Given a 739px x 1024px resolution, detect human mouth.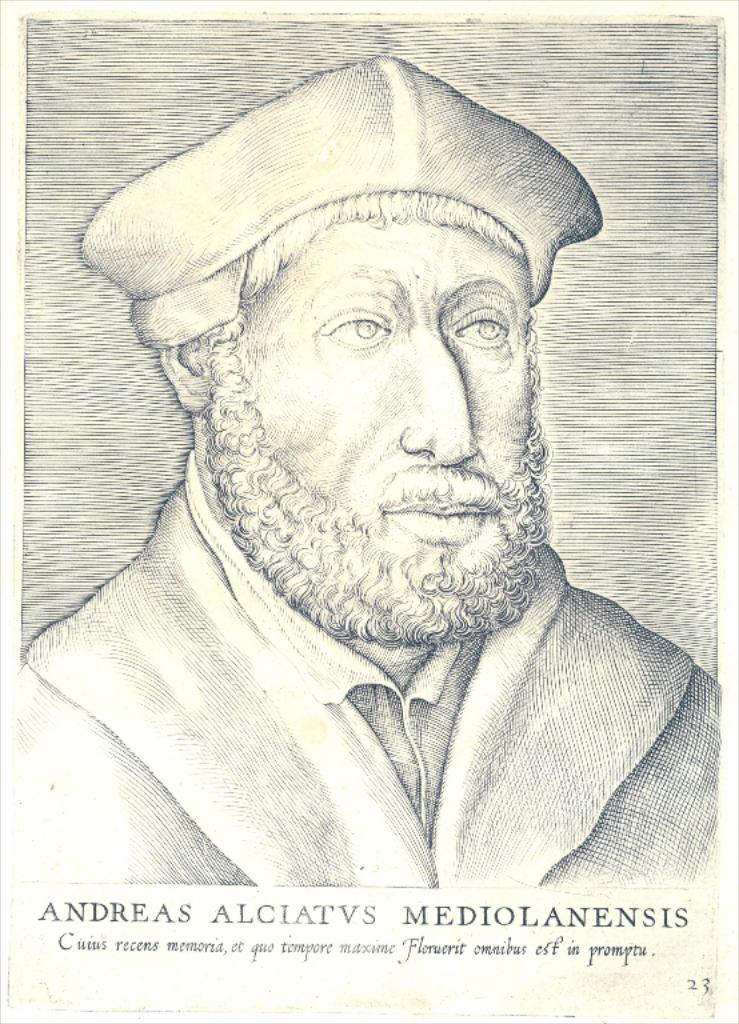
box=[388, 489, 484, 537].
